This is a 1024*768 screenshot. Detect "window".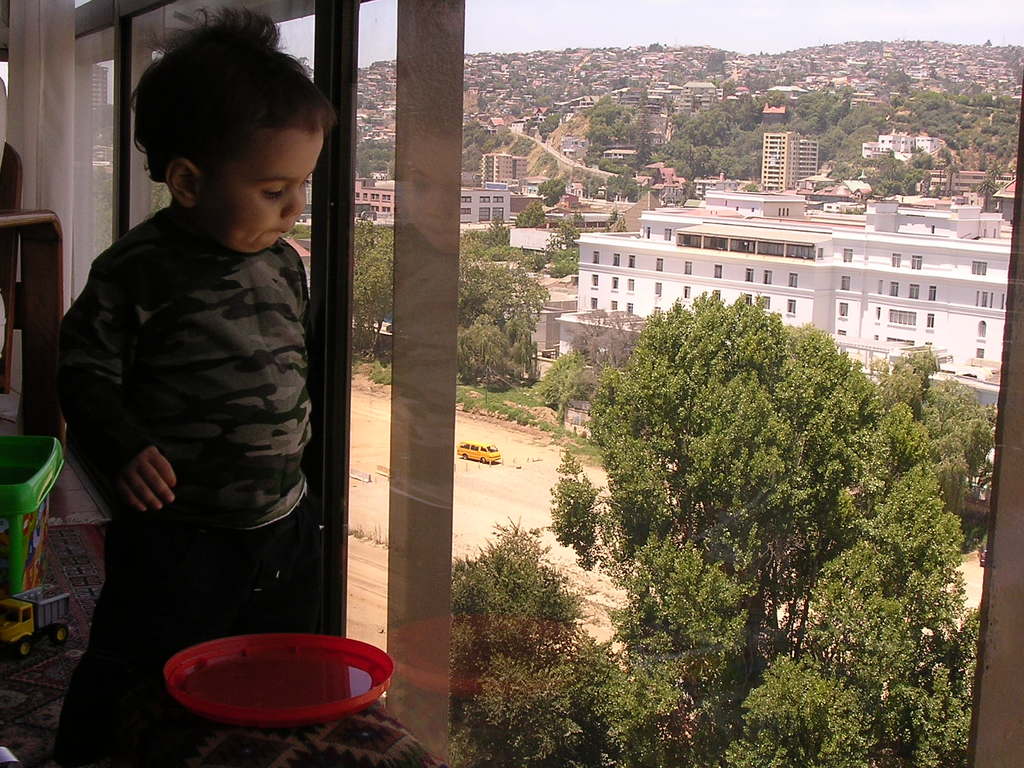
left=685, top=262, right=692, bottom=273.
